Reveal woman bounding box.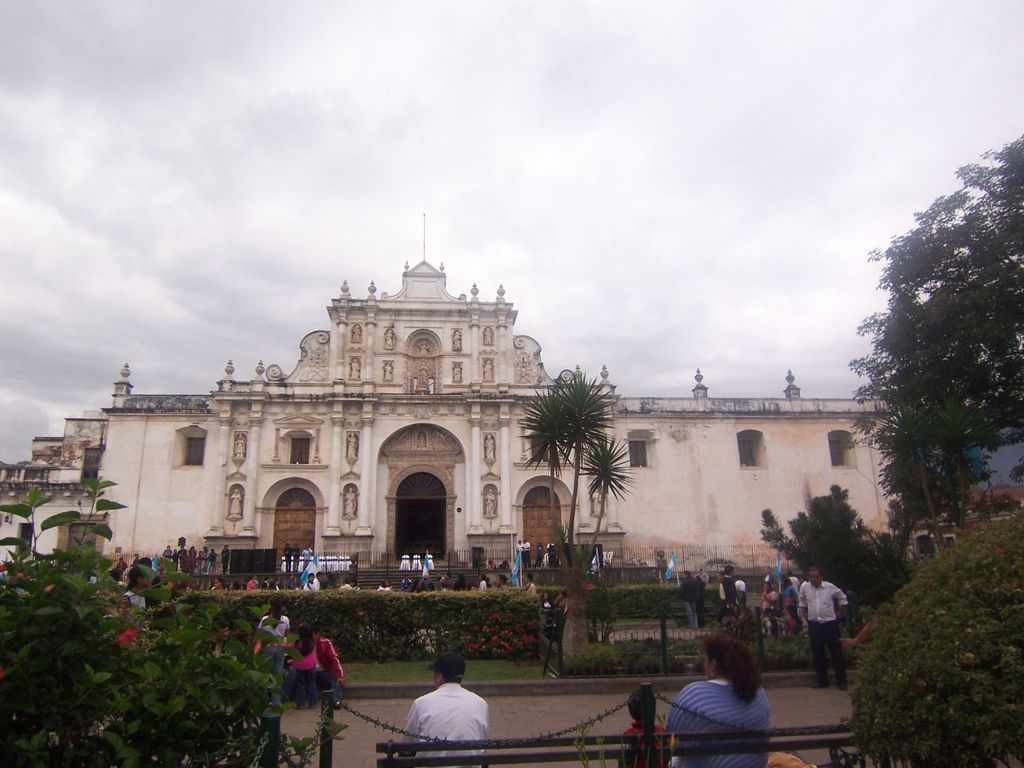
Revealed: rect(758, 578, 781, 614).
